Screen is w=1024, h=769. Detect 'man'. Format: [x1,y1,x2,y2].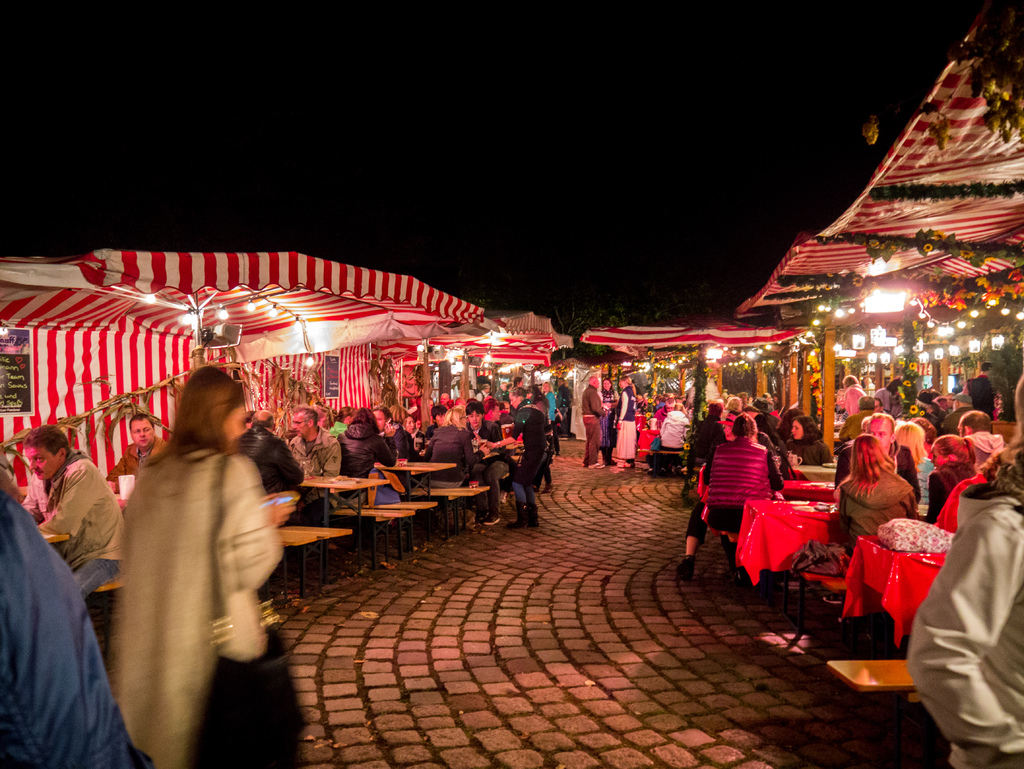
[579,373,611,467].
